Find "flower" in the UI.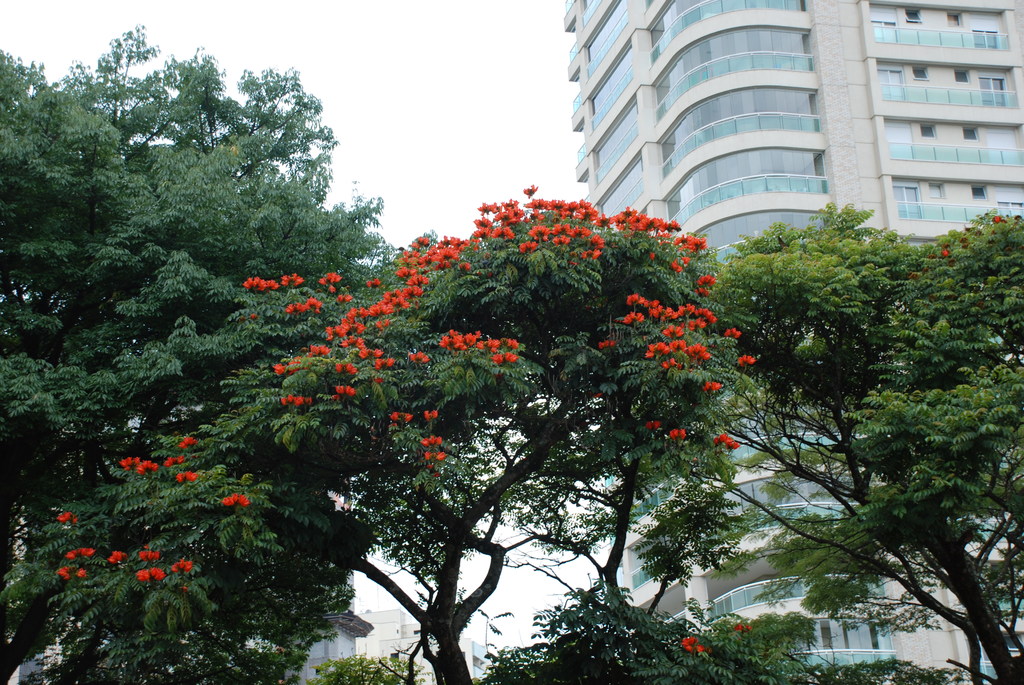
UI element at (x1=441, y1=327, x2=518, y2=366).
